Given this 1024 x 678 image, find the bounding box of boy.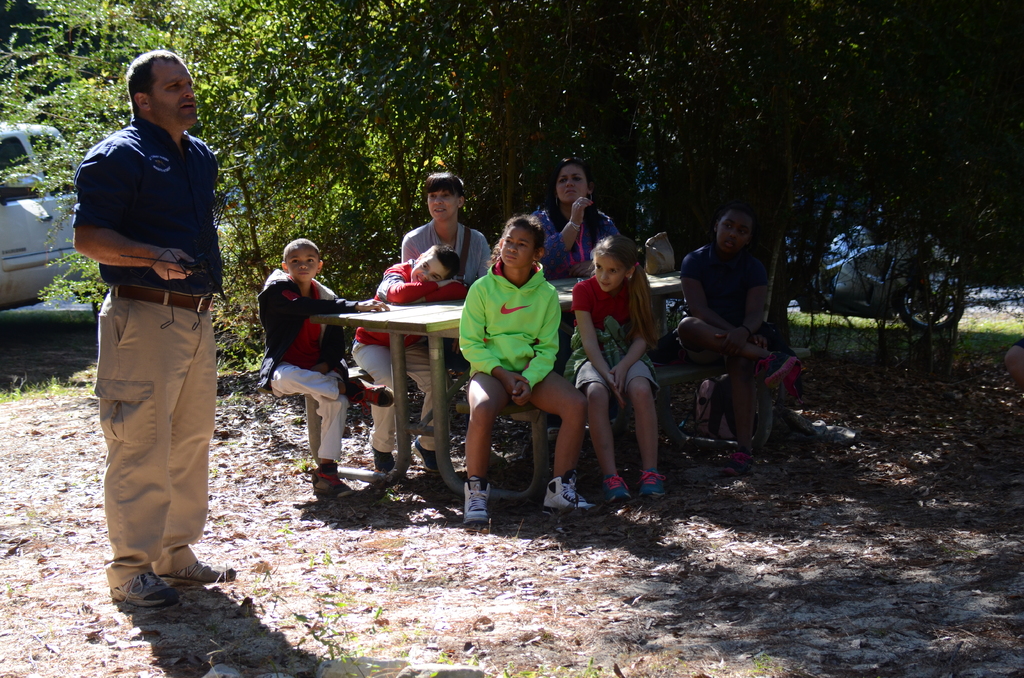
region(678, 206, 799, 467).
